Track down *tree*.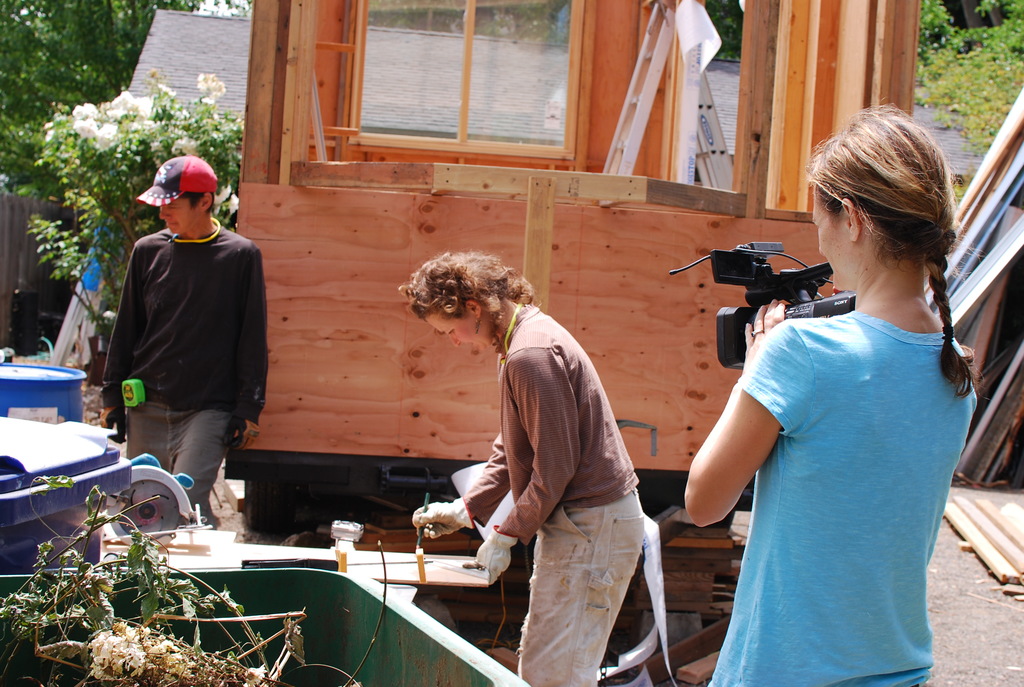
Tracked to x1=26, y1=70, x2=245, y2=359.
